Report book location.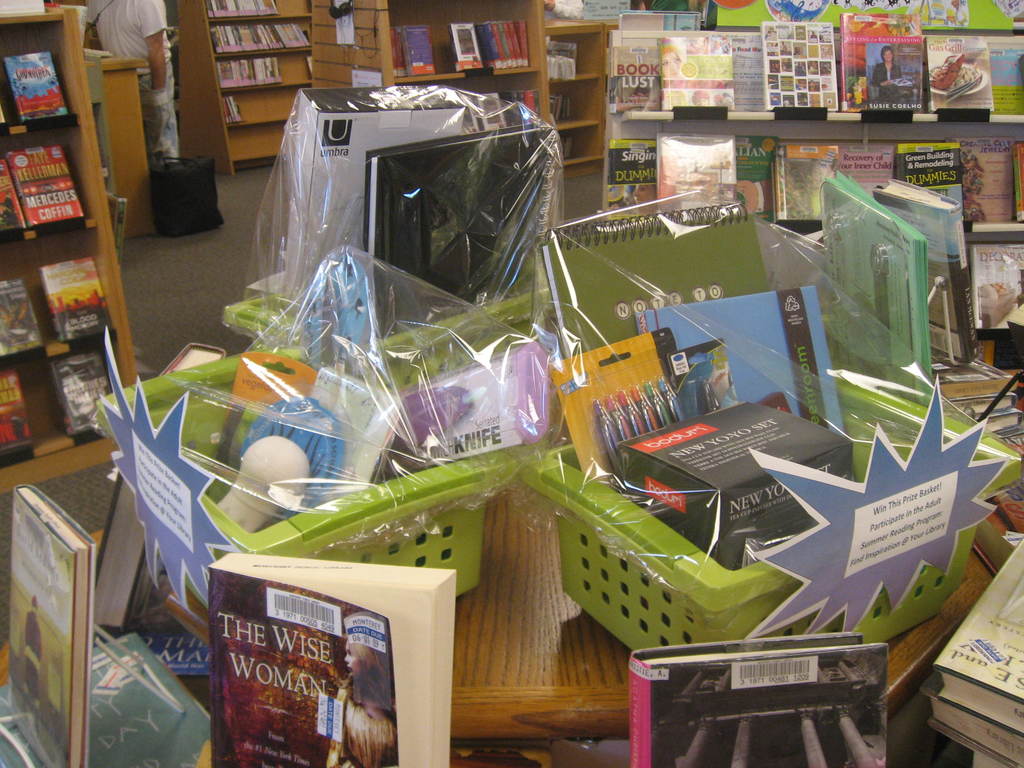
Report: [x1=545, y1=211, x2=761, y2=351].
